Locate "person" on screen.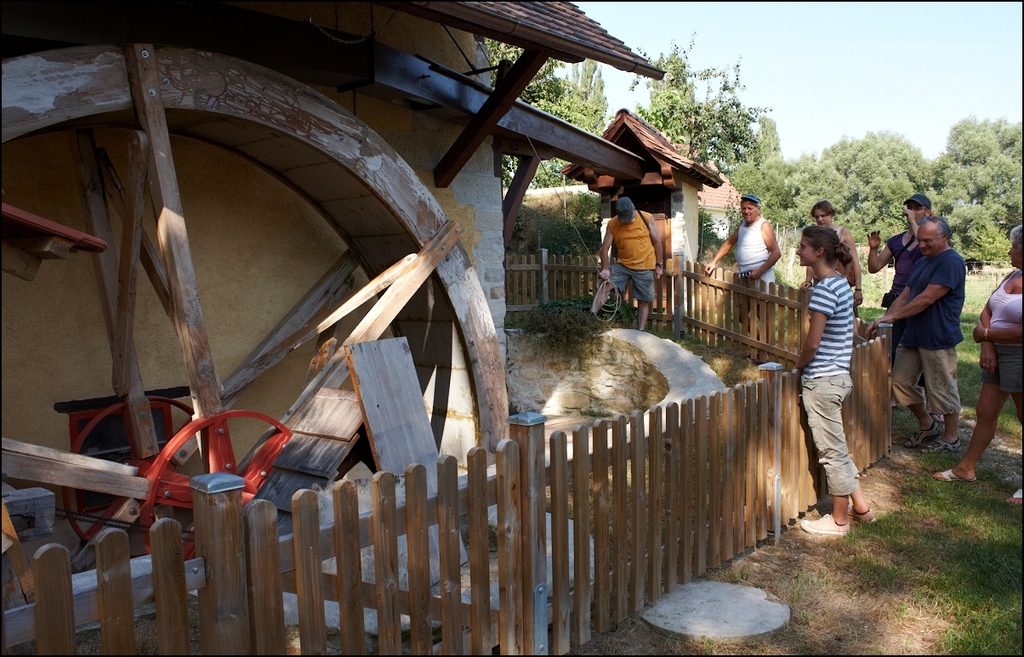
On screen at rect(597, 186, 665, 331).
